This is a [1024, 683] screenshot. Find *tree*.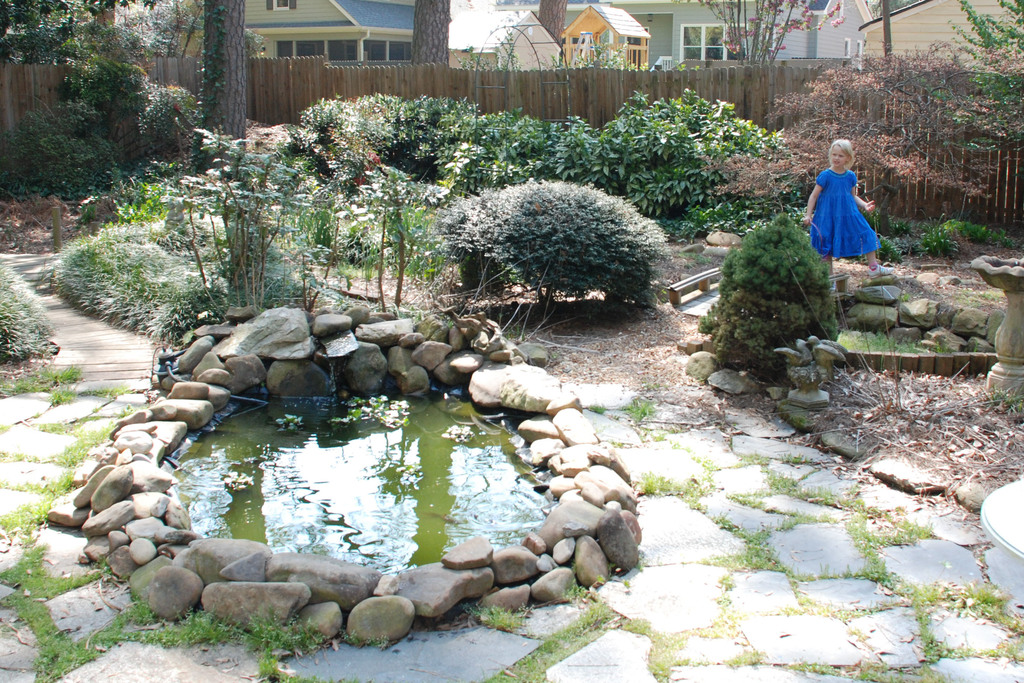
Bounding box: 877/0/900/56.
